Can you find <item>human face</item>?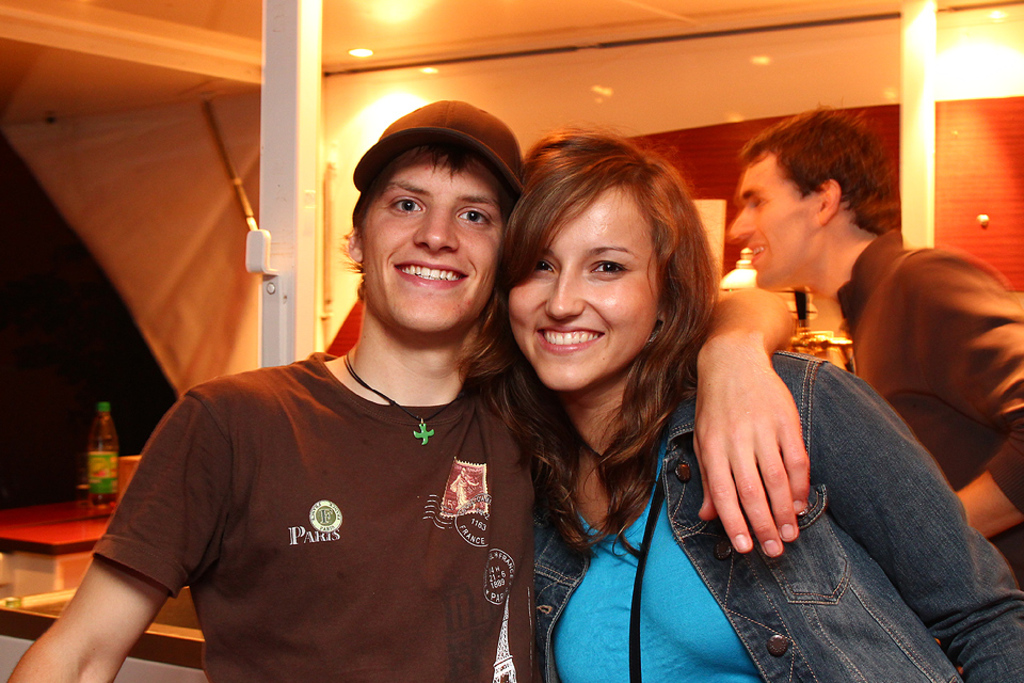
Yes, bounding box: box(354, 150, 513, 332).
